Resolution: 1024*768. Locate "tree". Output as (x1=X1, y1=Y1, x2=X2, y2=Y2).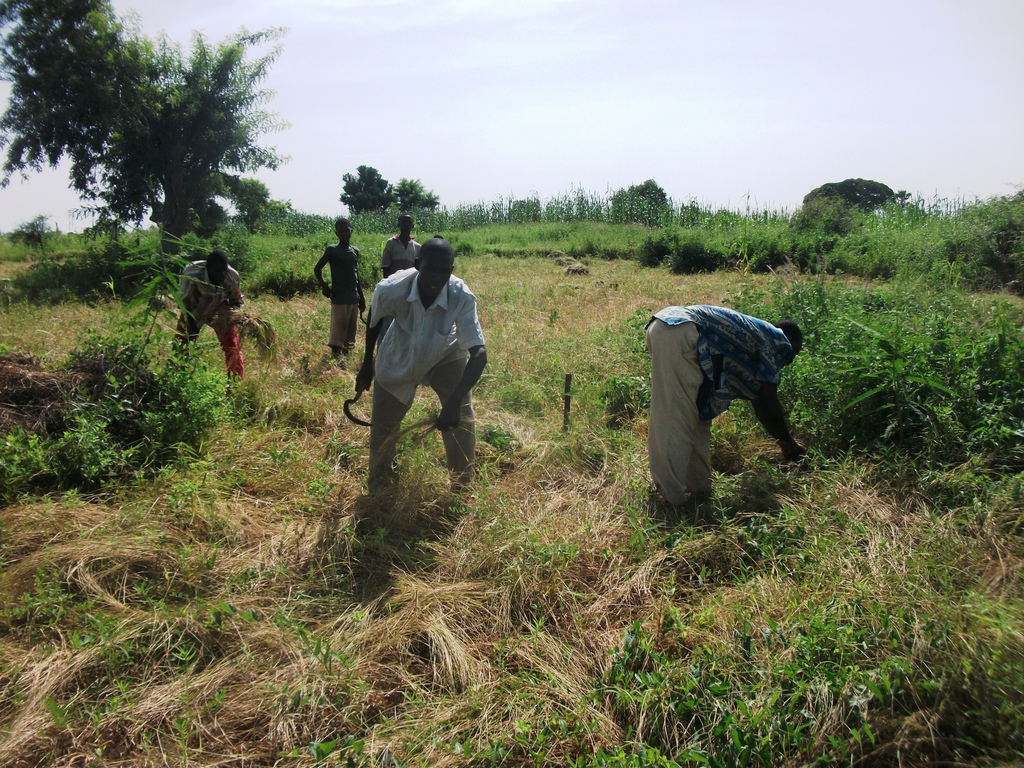
(x1=339, y1=162, x2=399, y2=214).
